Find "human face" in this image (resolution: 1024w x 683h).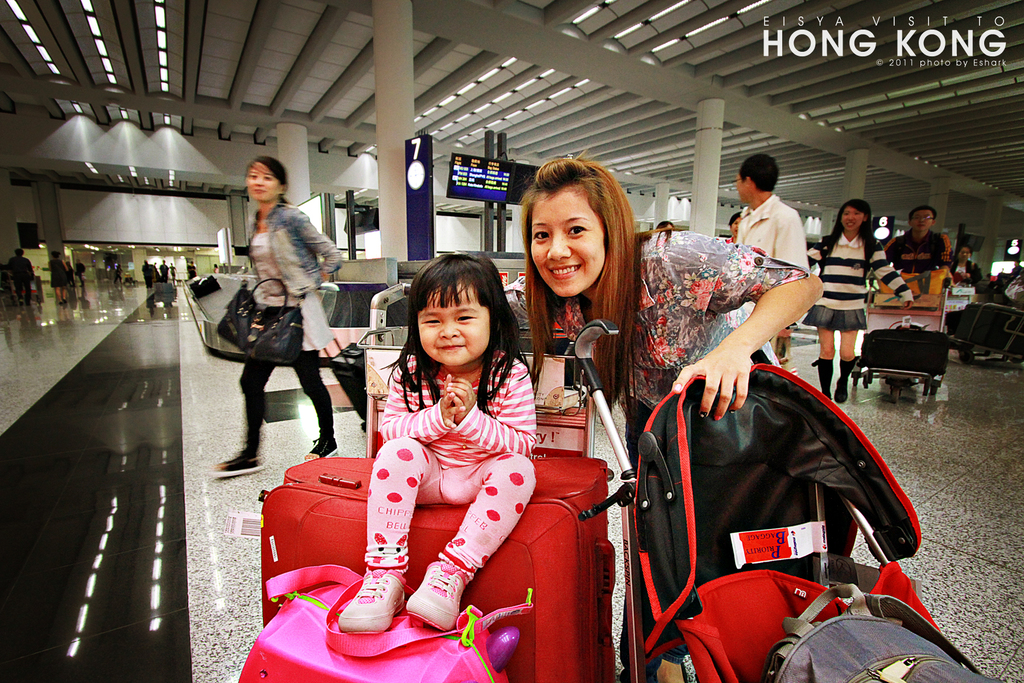
x1=246, y1=163, x2=278, y2=204.
